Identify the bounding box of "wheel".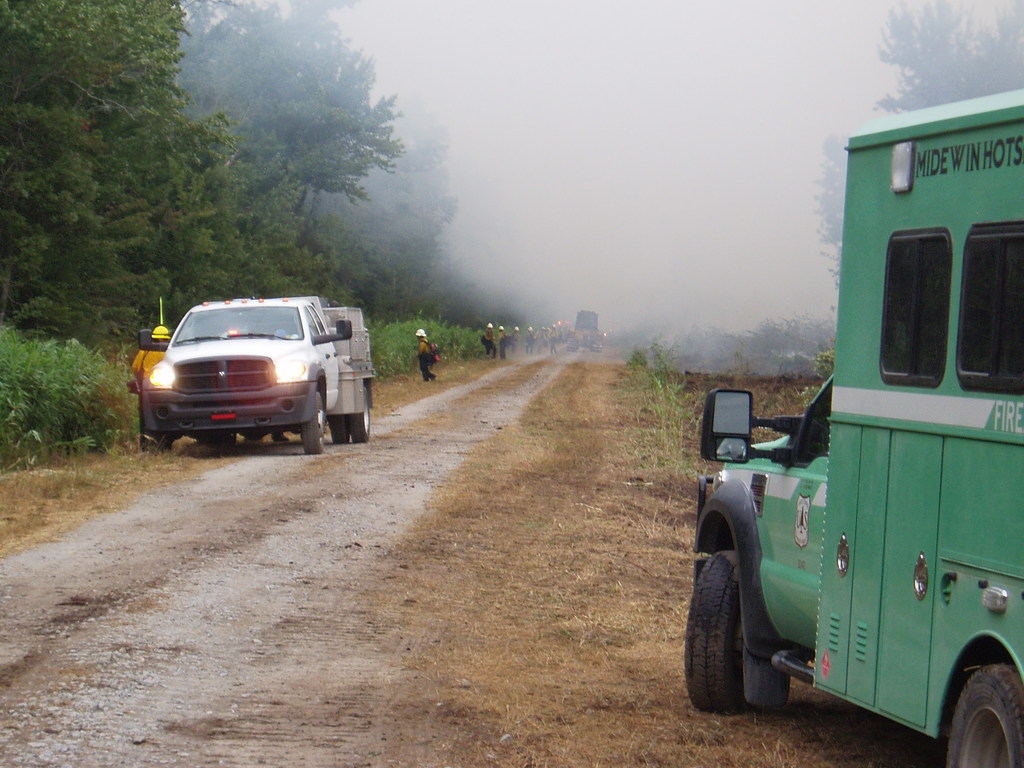
bbox=[947, 663, 1023, 767].
